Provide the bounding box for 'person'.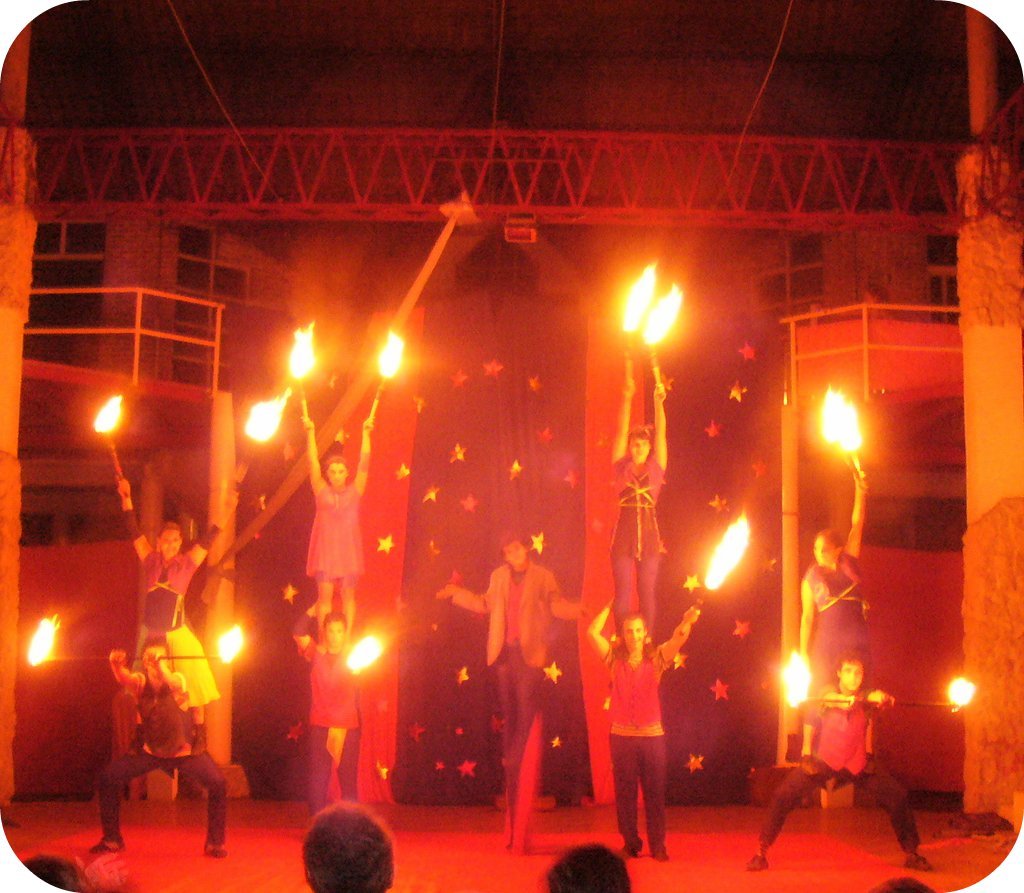
[left=592, top=544, right=691, bottom=864].
